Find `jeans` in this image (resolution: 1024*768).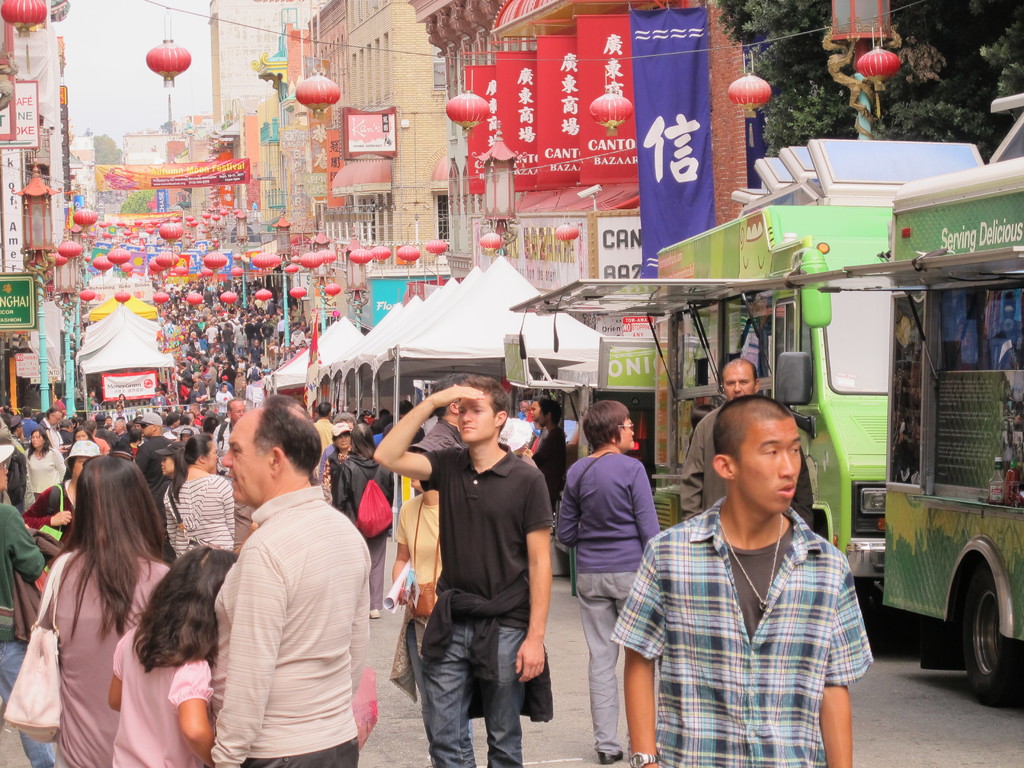
locate(0, 647, 54, 767).
